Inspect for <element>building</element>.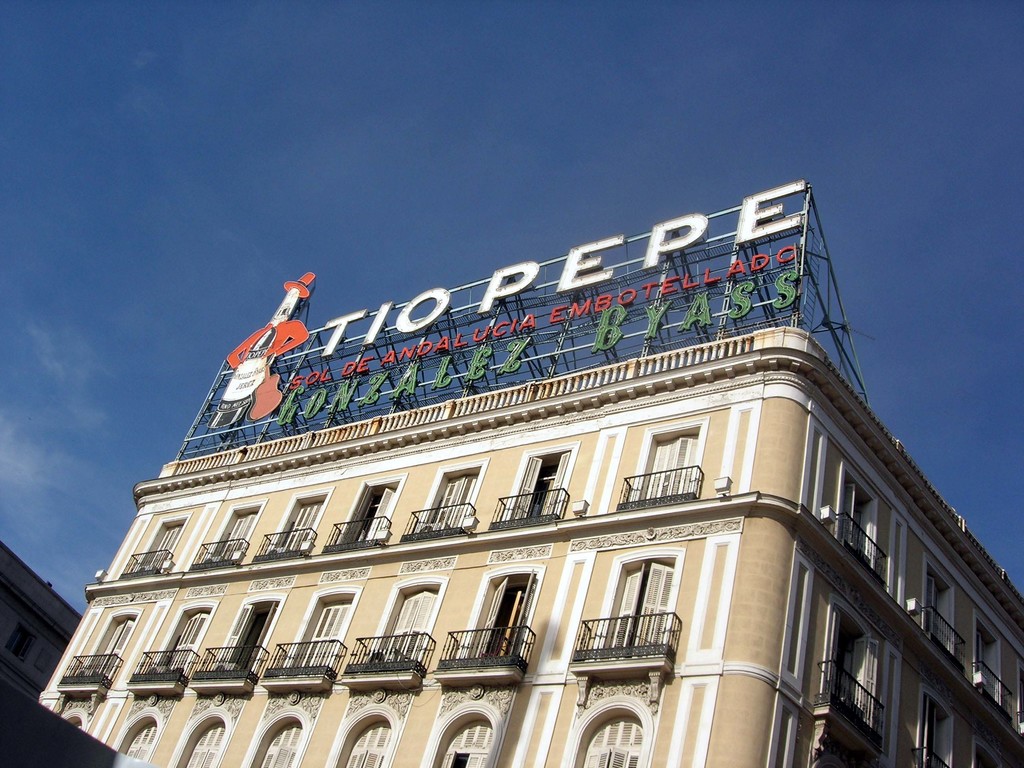
Inspection: select_region(41, 327, 1023, 767).
